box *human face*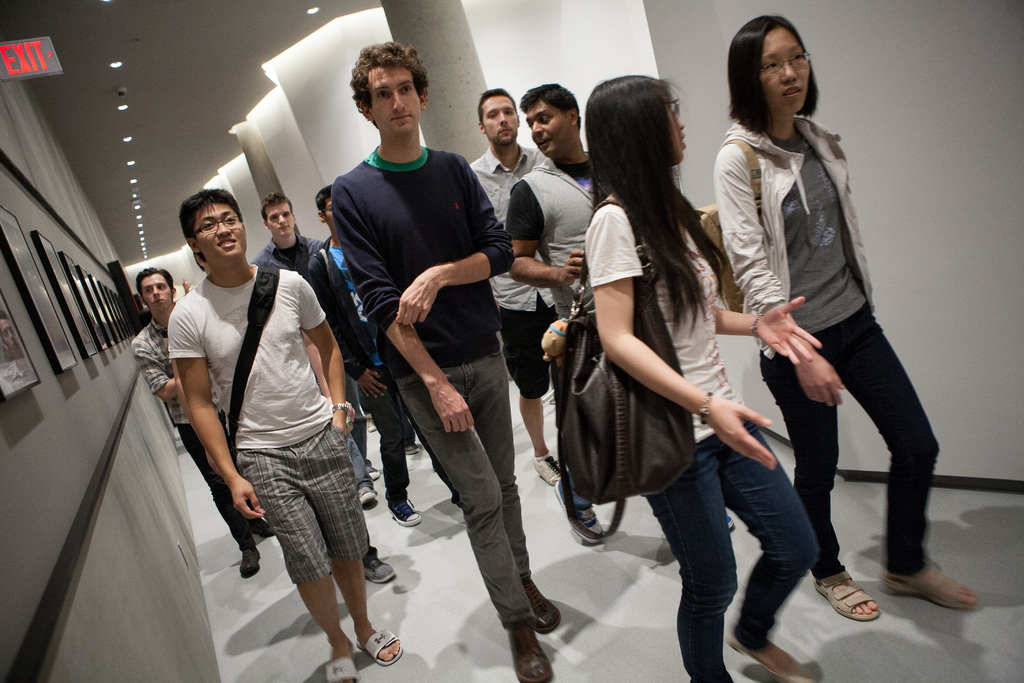
box(761, 28, 808, 112)
